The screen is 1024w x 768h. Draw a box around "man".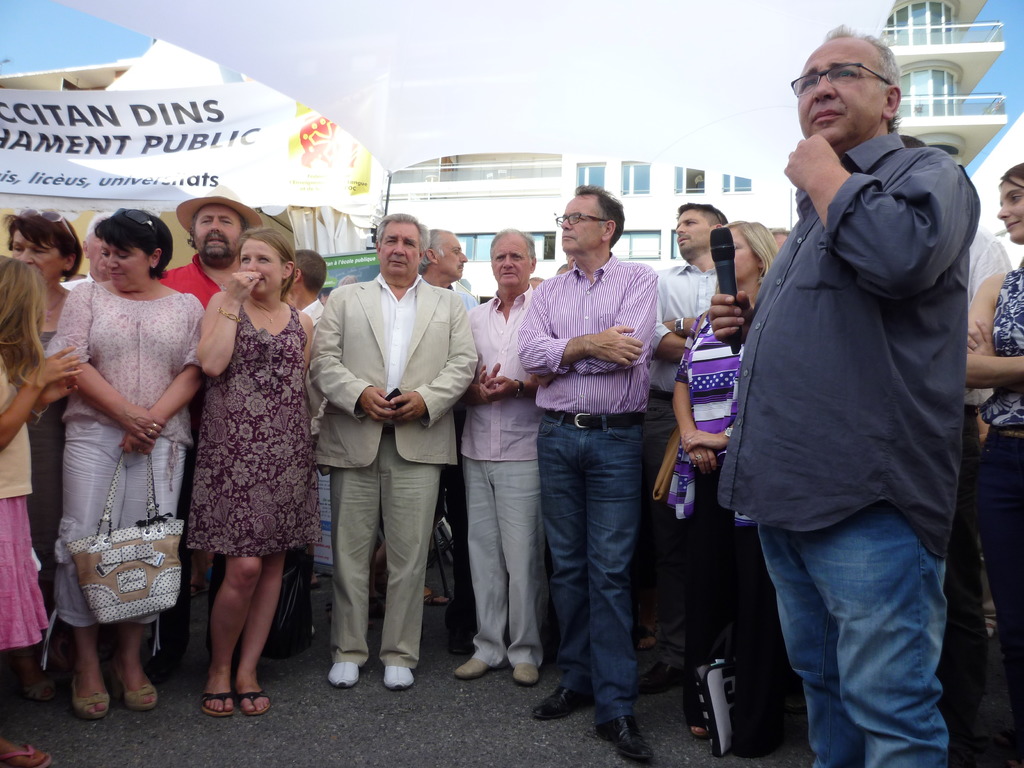
(x1=287, y1=249, x2=331, y2=327).
